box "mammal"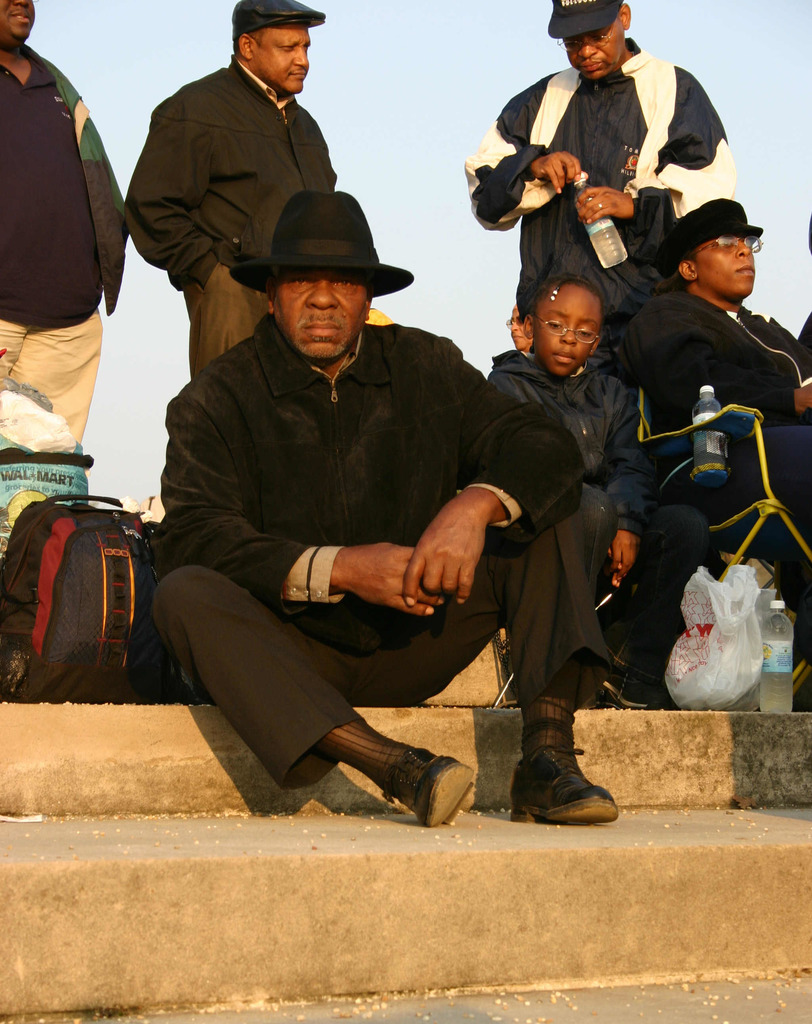
detection(488, 290, 532, 381)
